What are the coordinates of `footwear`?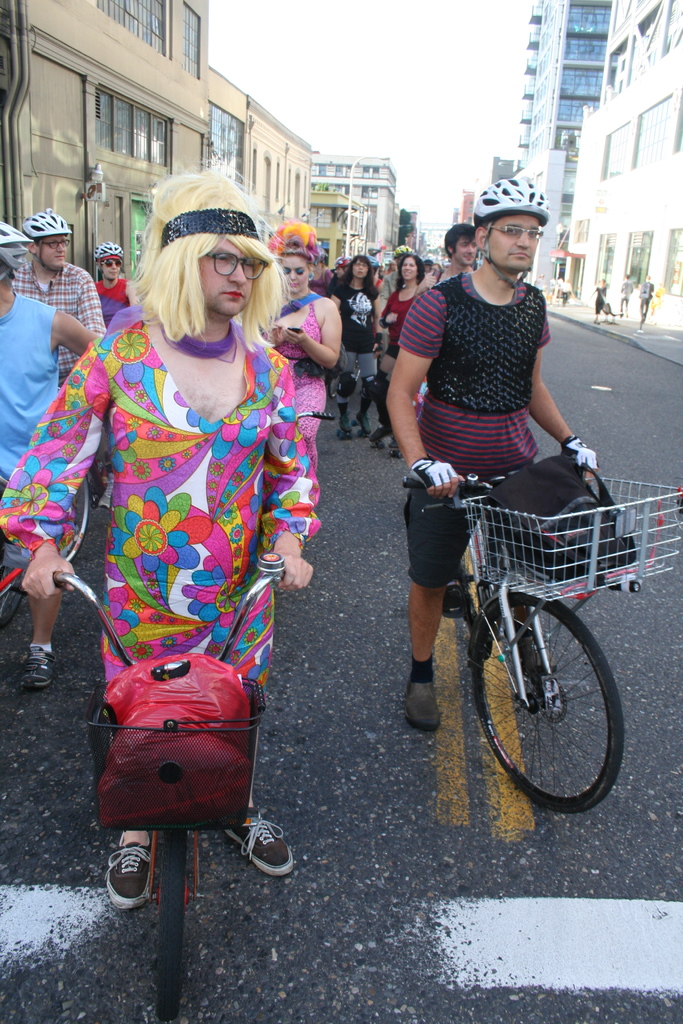
BBox(226, 805, 292, 875).
